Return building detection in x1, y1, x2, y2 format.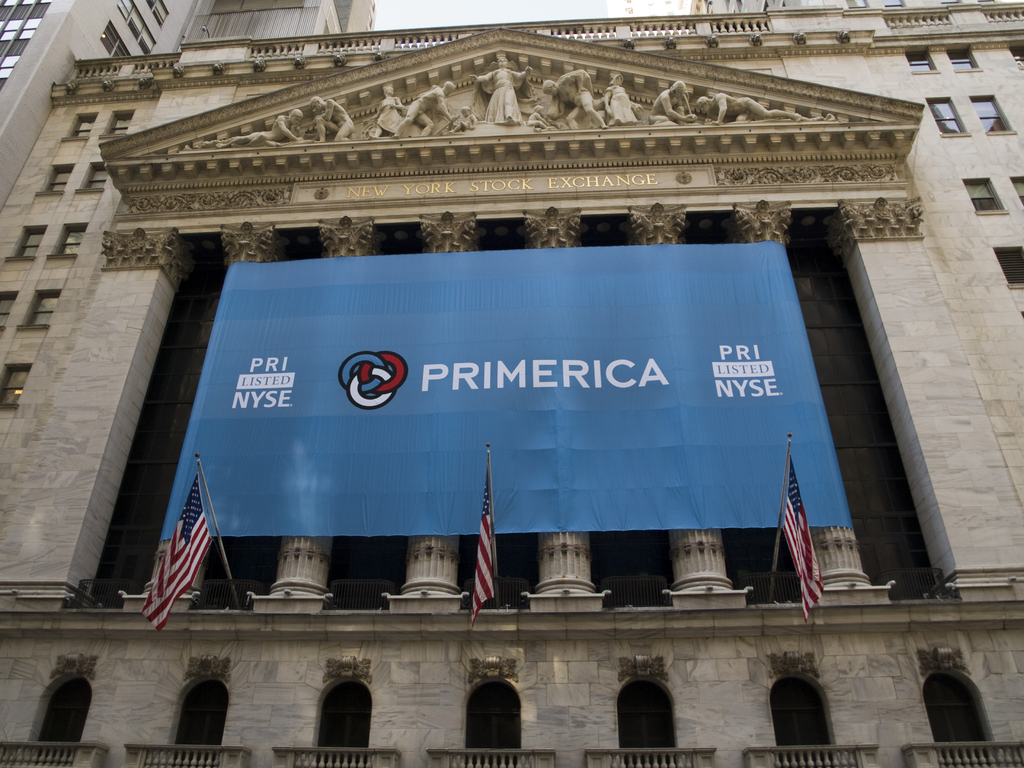
0, 0, 1023, 767.
